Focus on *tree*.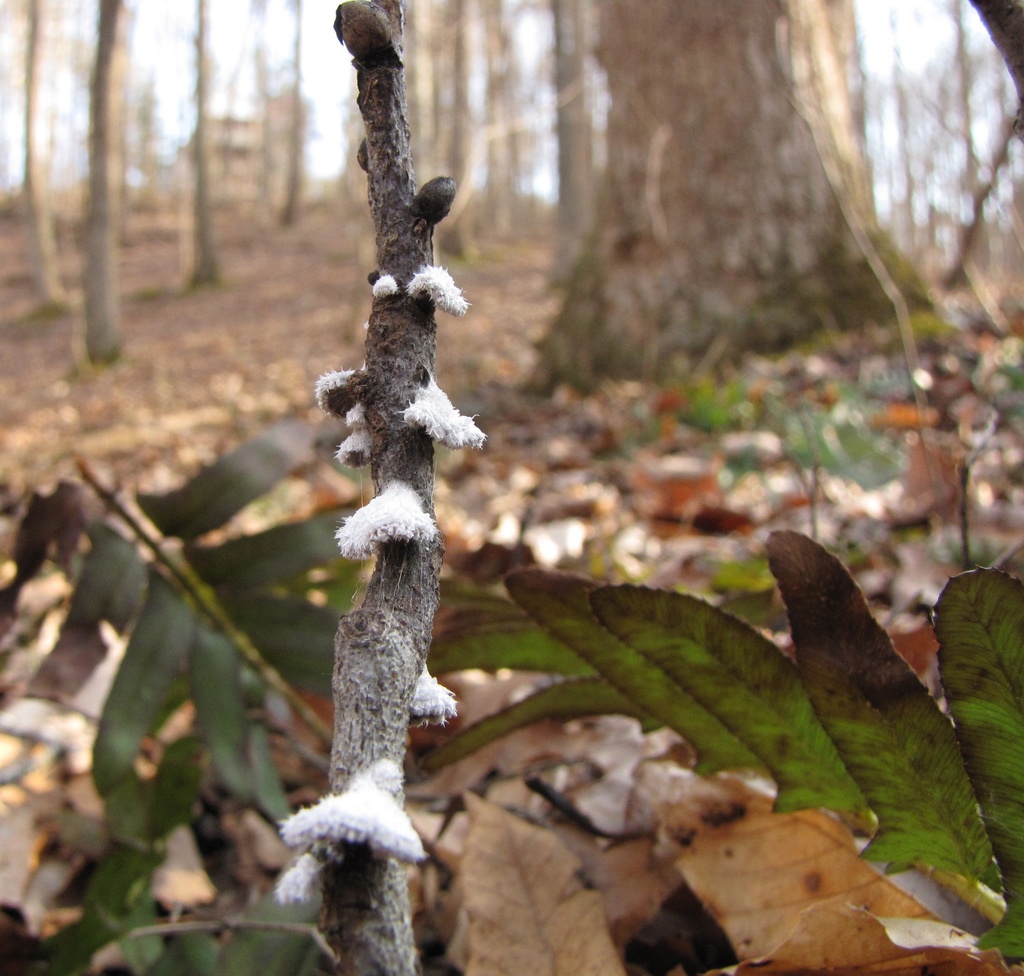
Focused at 540 0 614 240.
